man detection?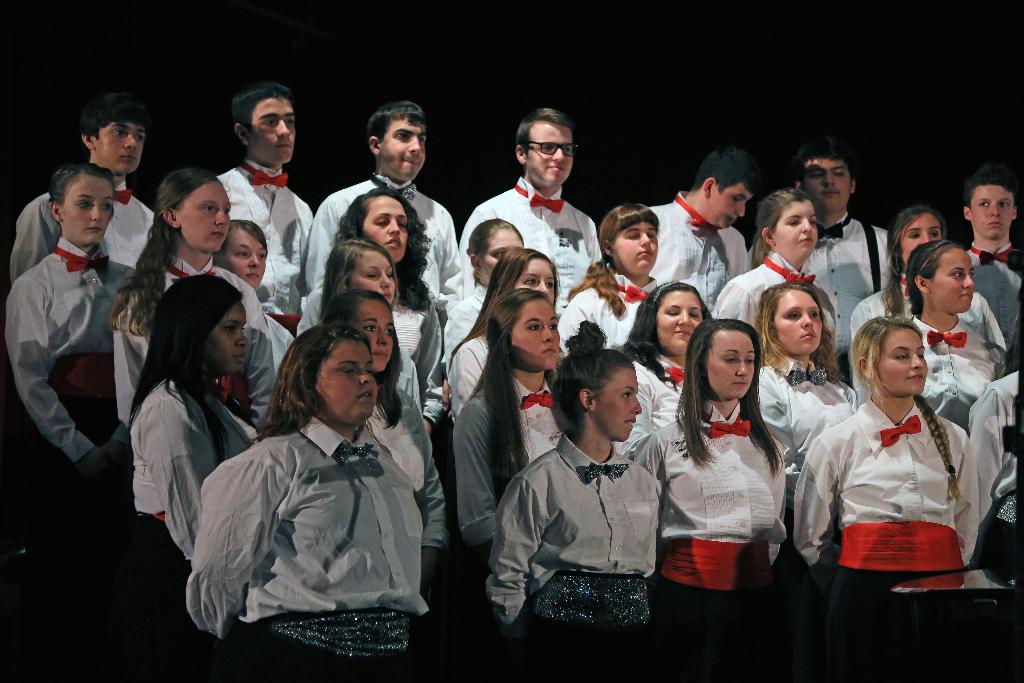
211 80 322 342
